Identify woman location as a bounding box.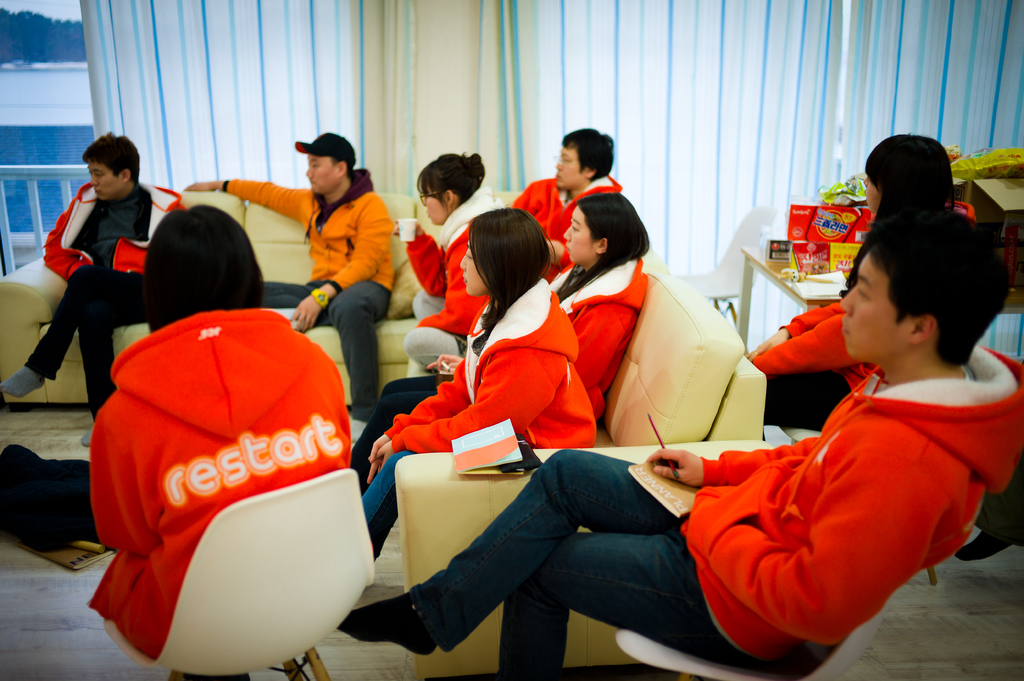
region(343, 186, 653, 474).
